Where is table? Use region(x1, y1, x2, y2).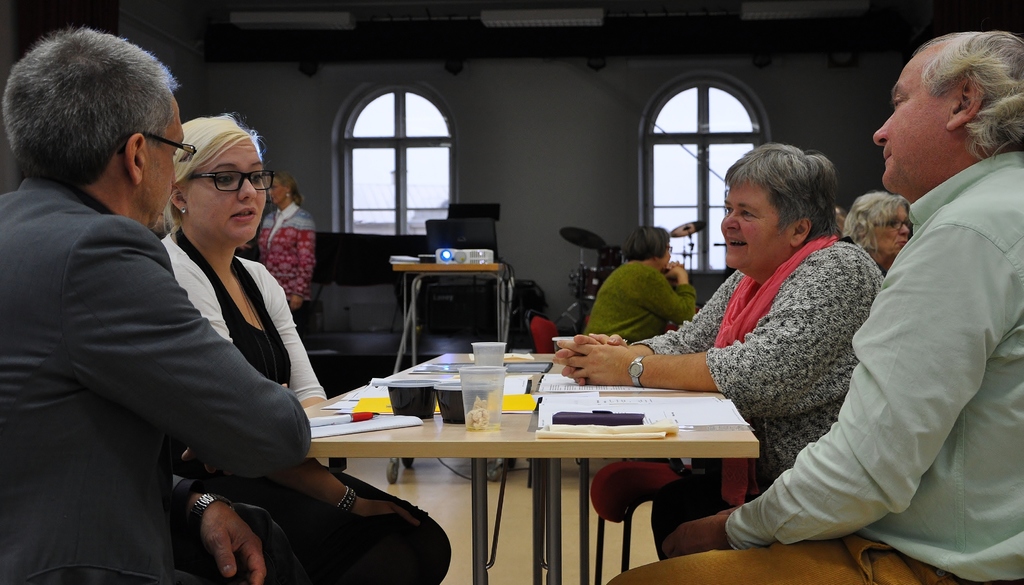
region(267, 369, 771, 572).
